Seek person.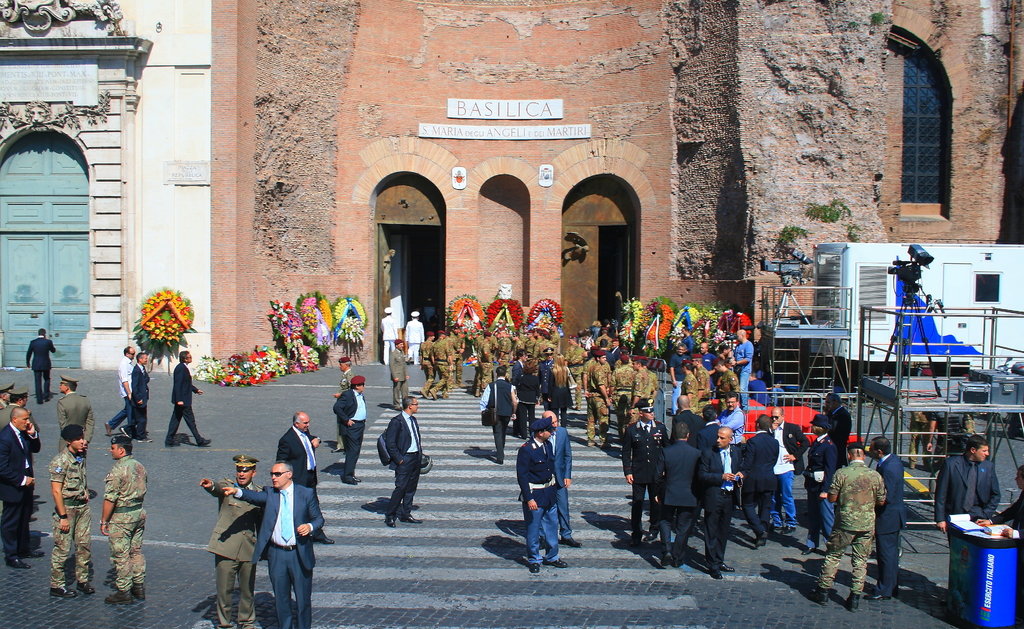
[616,354,632,401].
